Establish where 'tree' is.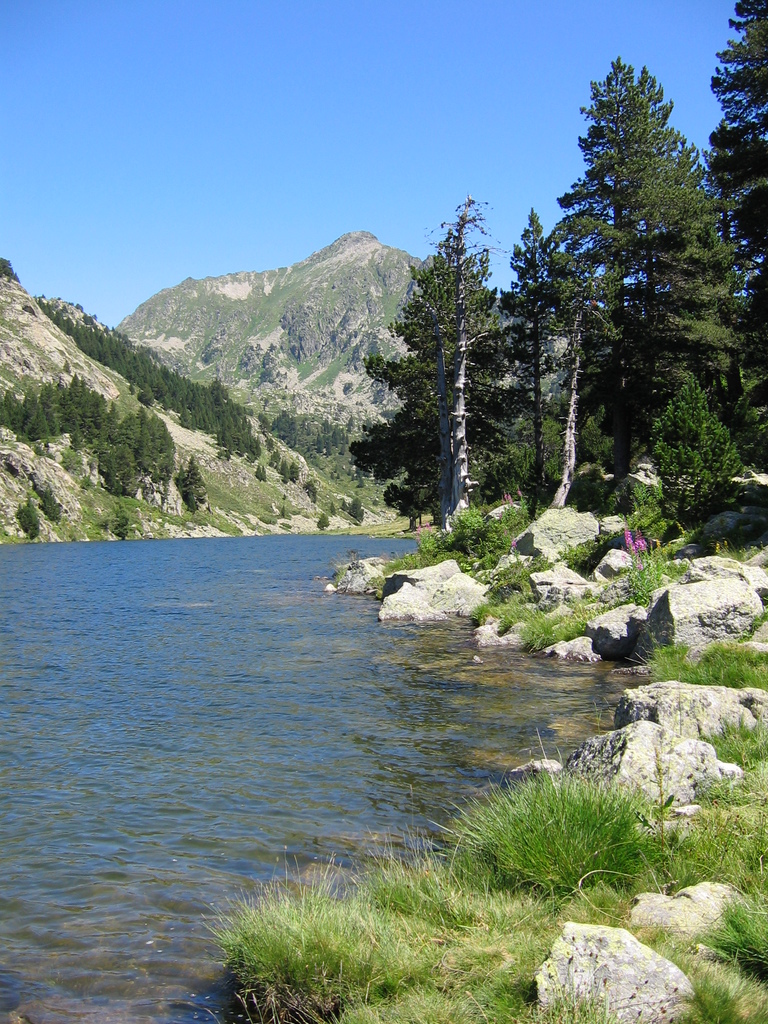
Established at locate(339, 202, 481, 524).
